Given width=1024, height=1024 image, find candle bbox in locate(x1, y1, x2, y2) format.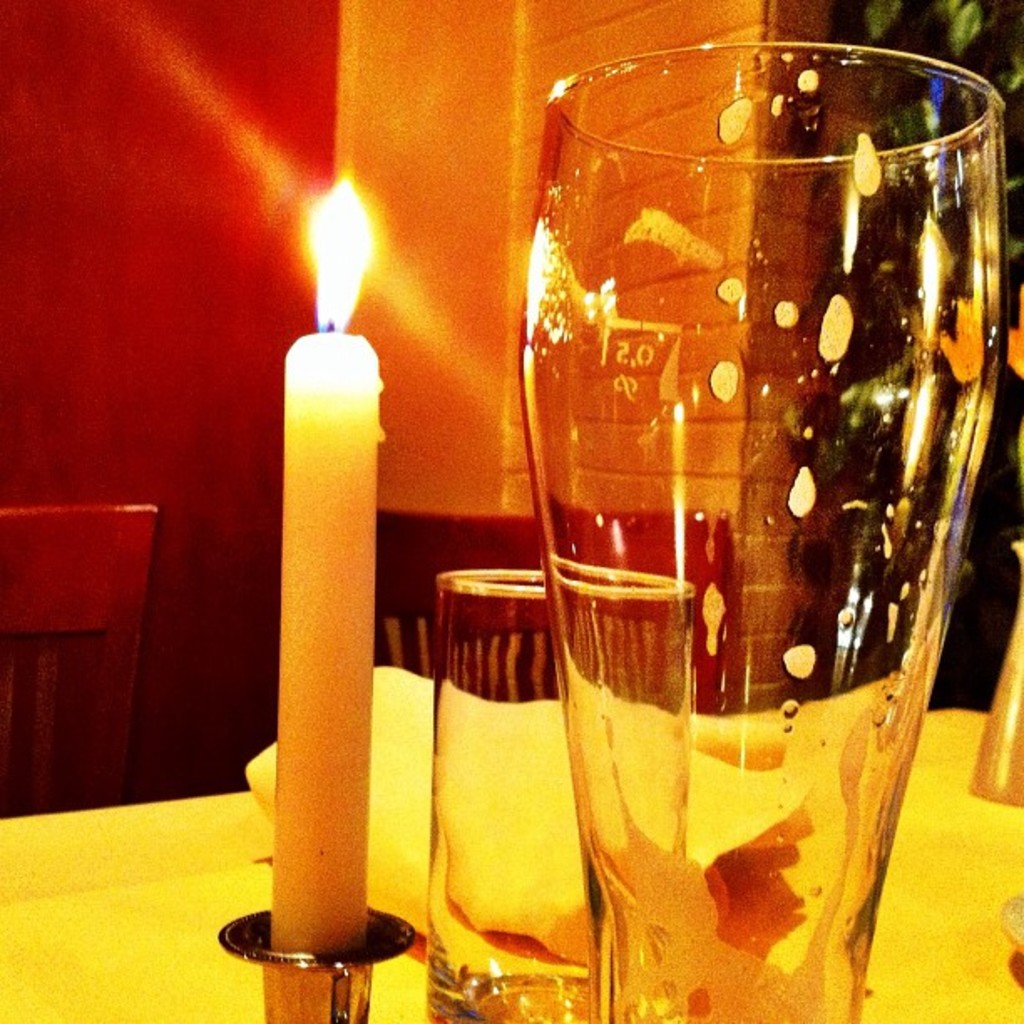
locate(276, 161, 385, 959).
